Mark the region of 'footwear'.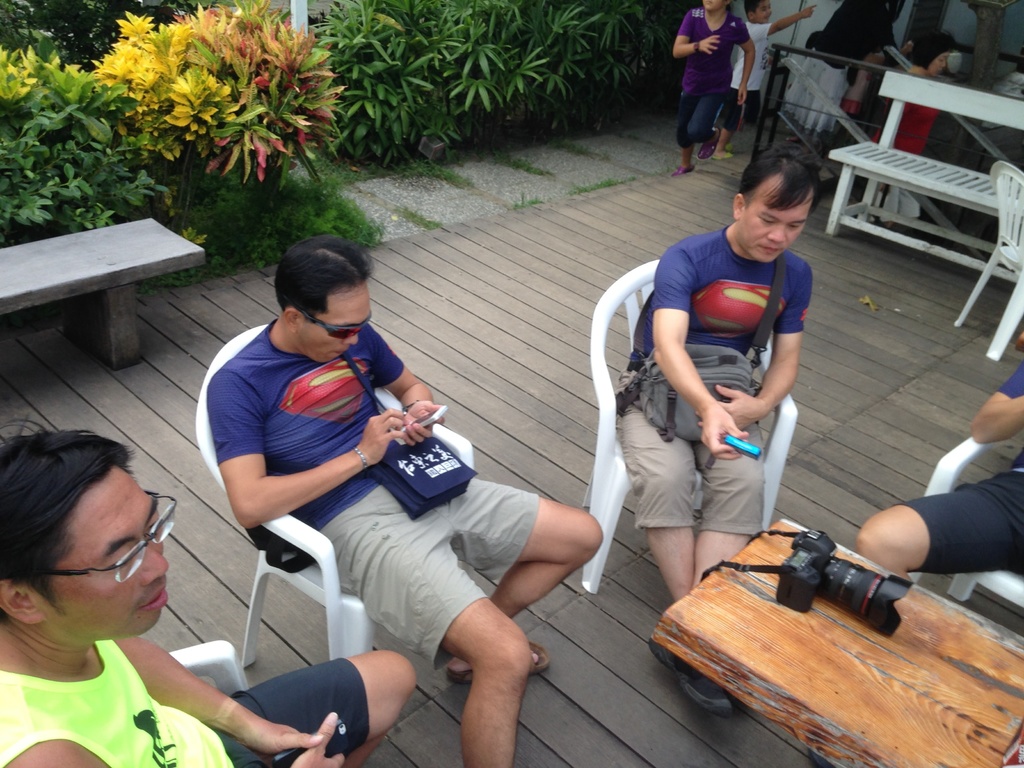
Region: bbox(644, 646, 739, 714).
